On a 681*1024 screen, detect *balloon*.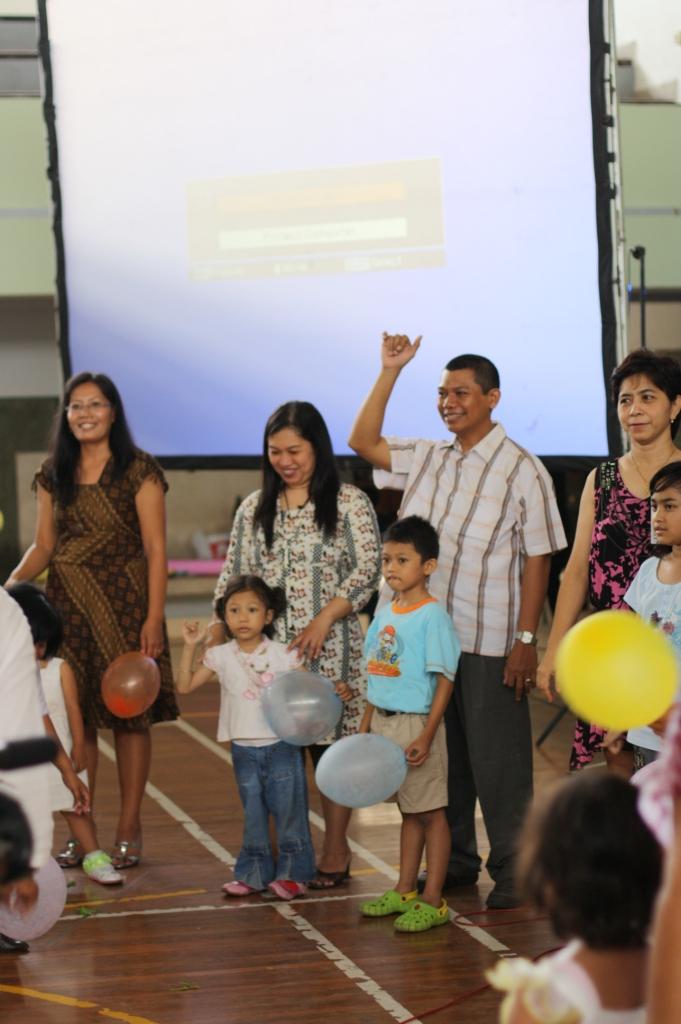
box=[0, 858, 68, 940].
